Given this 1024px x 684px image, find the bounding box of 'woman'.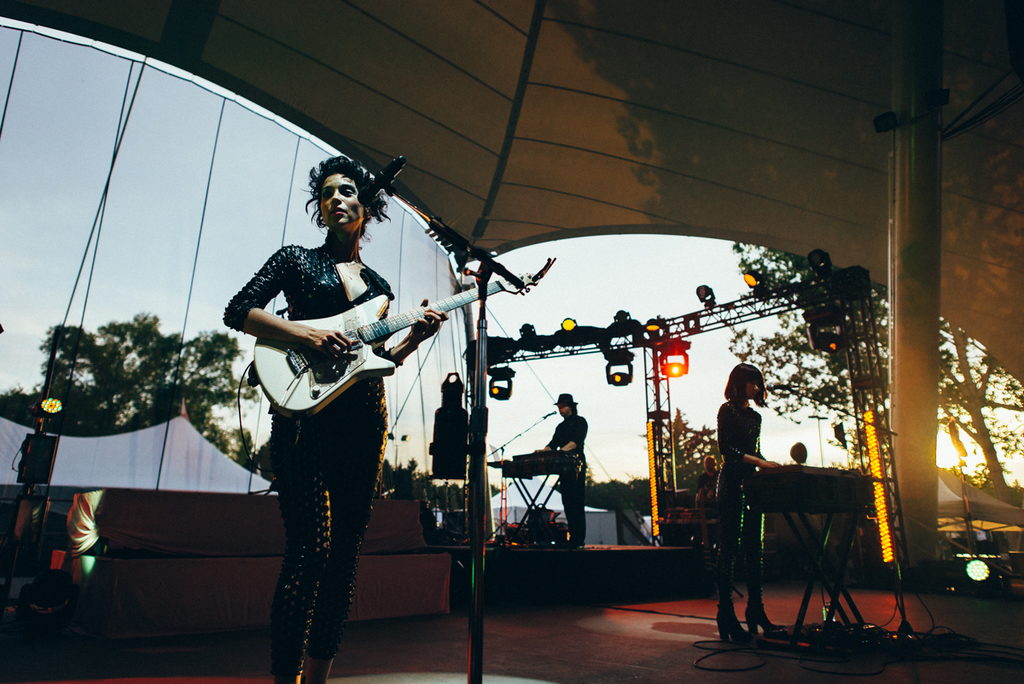
box(223, 159, 426, 676).
